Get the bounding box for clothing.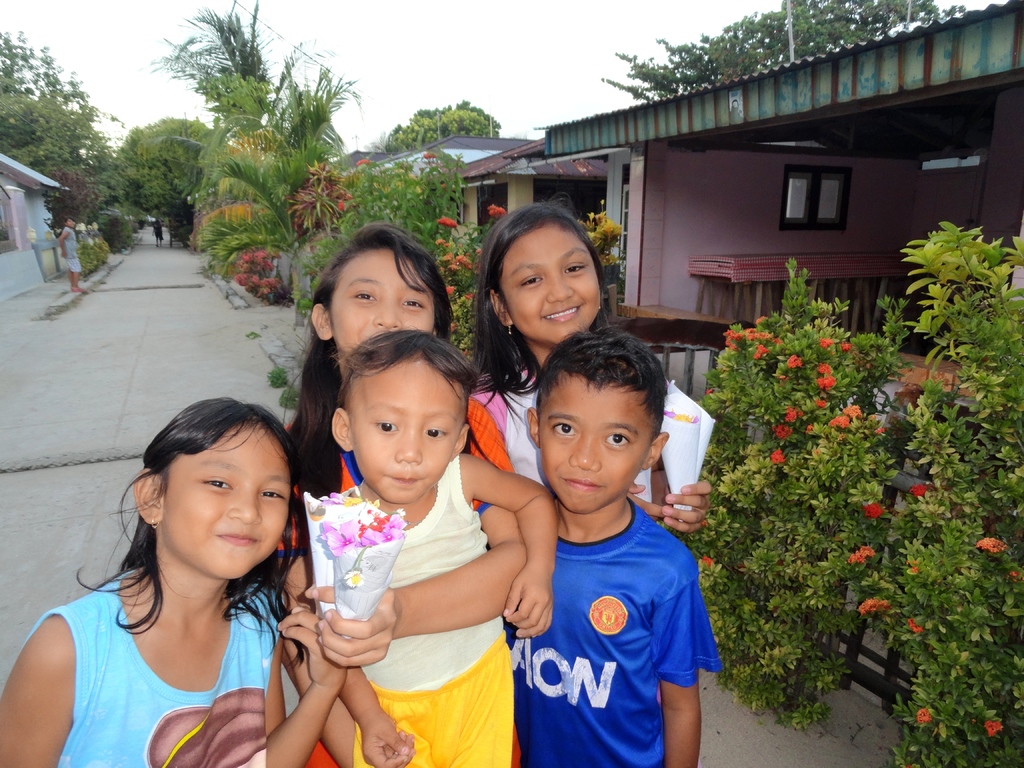
276,397,514,553.
